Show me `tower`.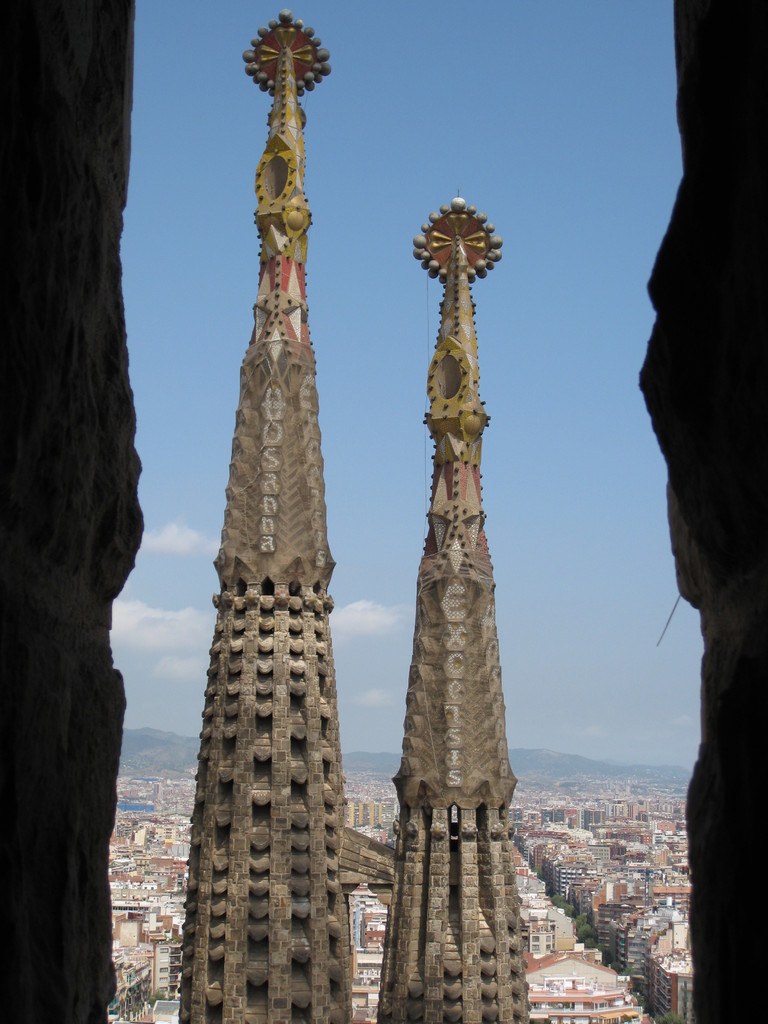
`tower` is here: bbox(159, 22, 380, 983).
